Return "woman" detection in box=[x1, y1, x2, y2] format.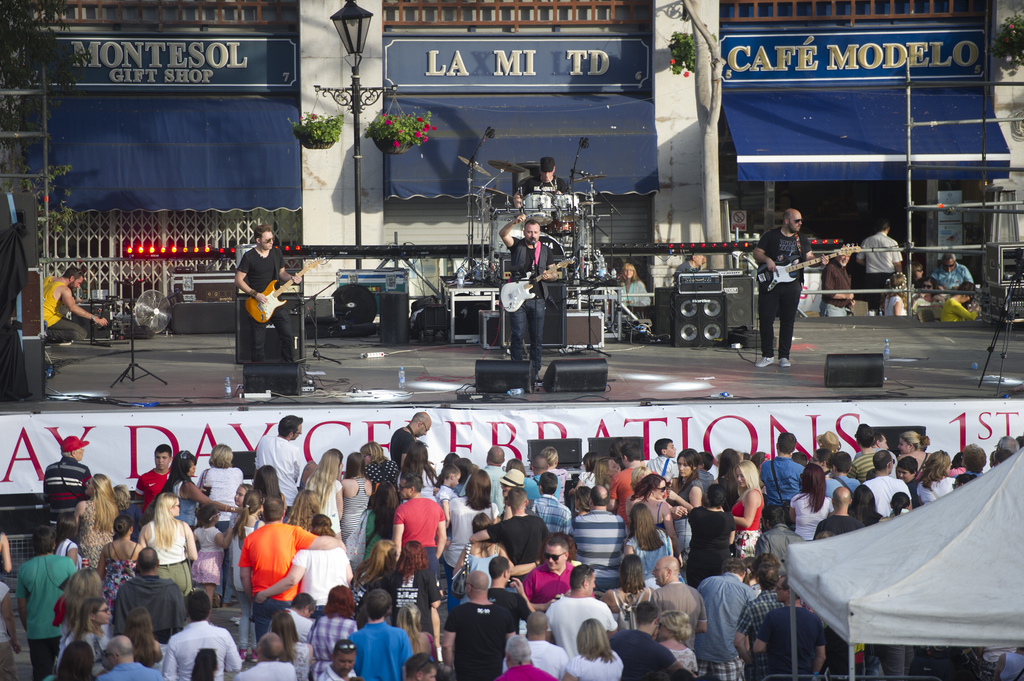
box=[449, 517, 543, 599].
